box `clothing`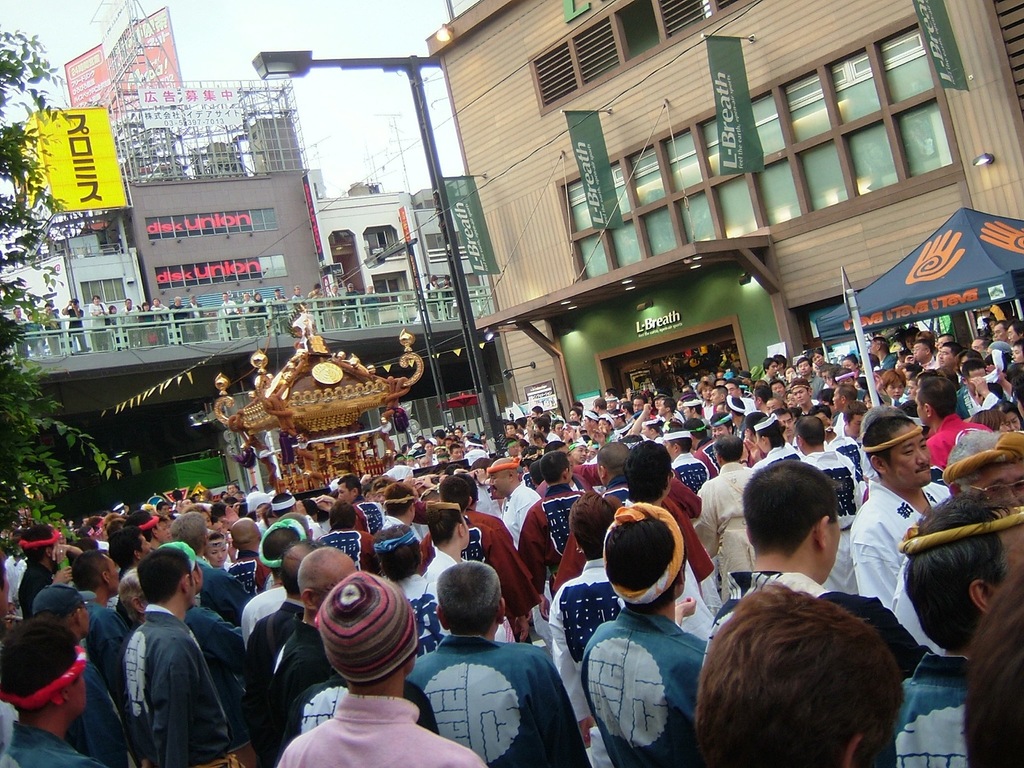
box(833, 438, 874, 478)
